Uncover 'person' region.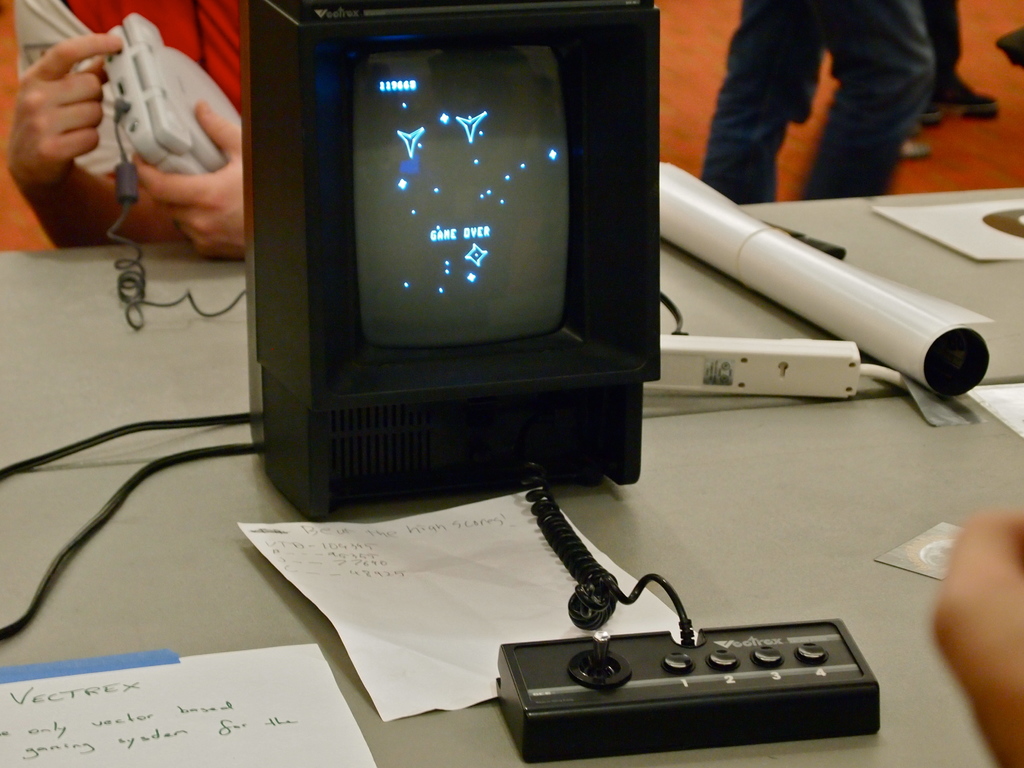
Uncovered: [931,511,1023,767].
